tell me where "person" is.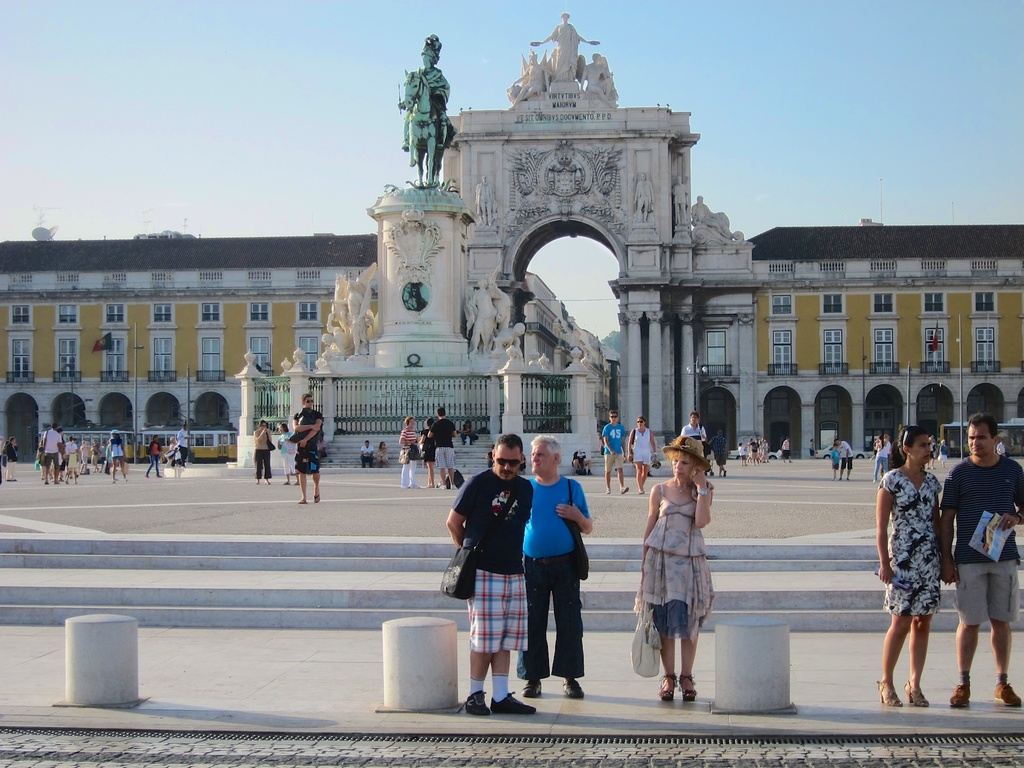
"person" is at region(397, 35, 449, 155).
